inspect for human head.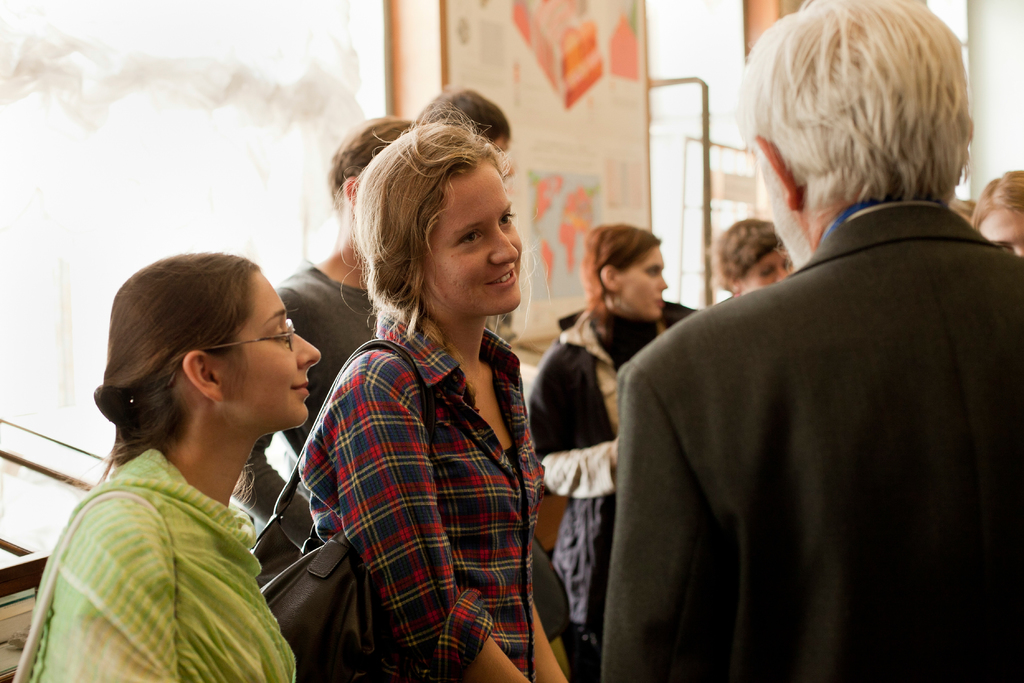
Inspection: 326 119 412 218.
